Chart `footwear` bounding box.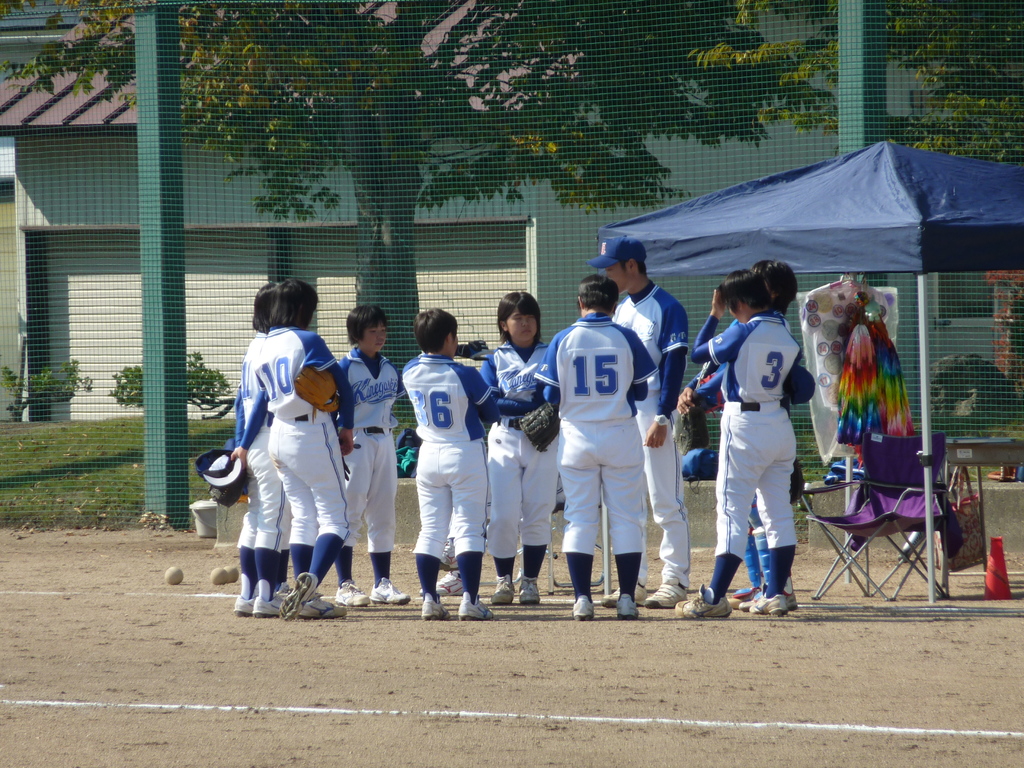
Charted: <bbox>253, 580, 290, 619</bbox>.
